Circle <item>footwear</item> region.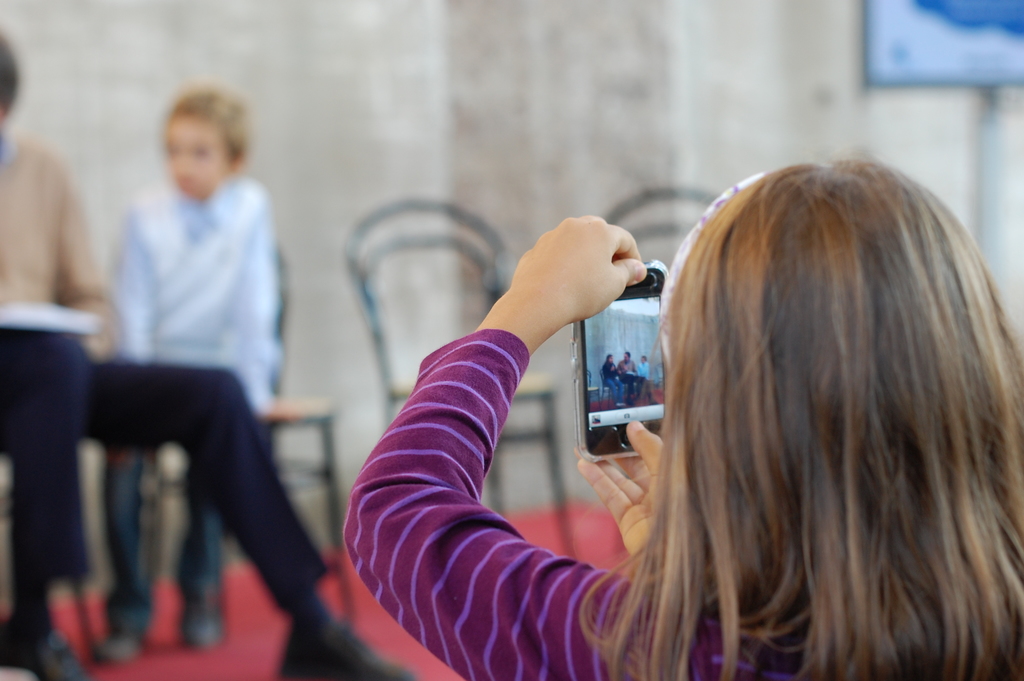
Region: 0,614,89,680.
